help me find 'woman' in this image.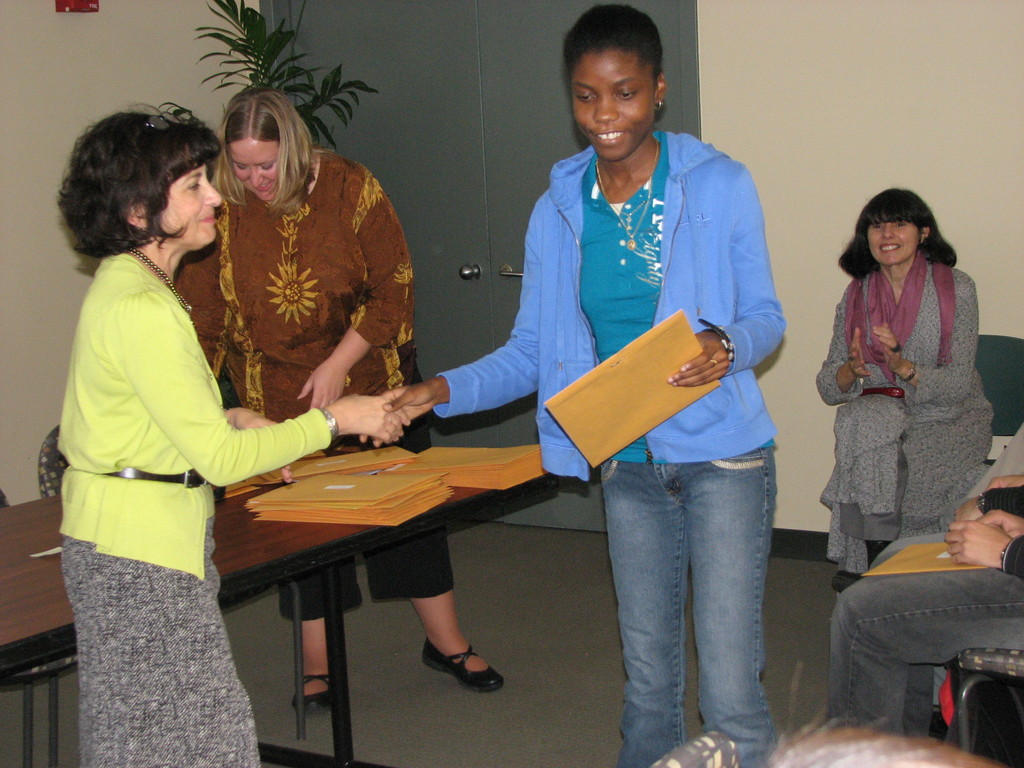
Found it: x1=178, y1=92, x2=509, y2=716.
